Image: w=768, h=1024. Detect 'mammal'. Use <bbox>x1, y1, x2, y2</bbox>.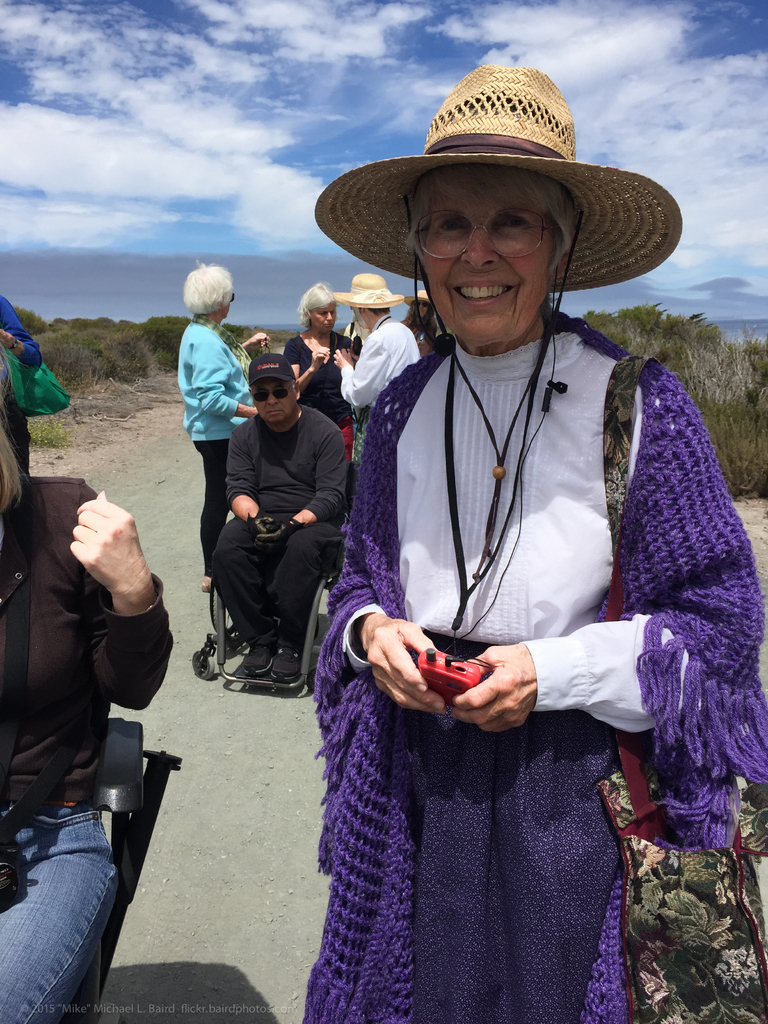
<bbox>328, 273, 417, 407</bbox>.
